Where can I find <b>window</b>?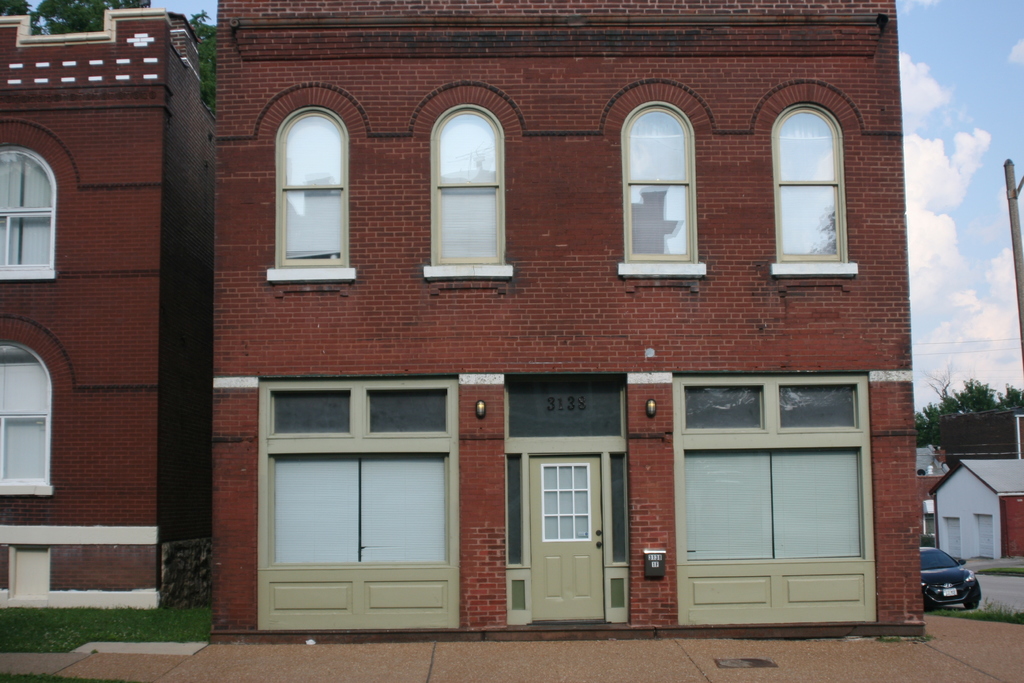
You can find it at [left=0, top=147, right=58, bottom=283].
